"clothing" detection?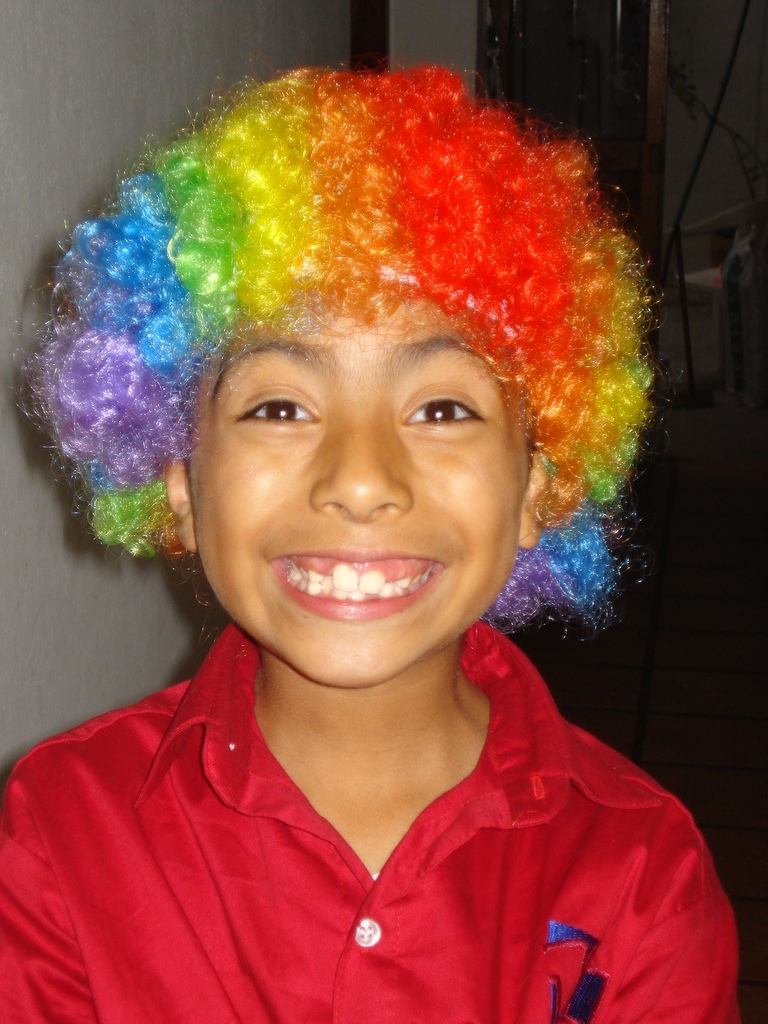
Rect(44, 632, 735, 1004)
